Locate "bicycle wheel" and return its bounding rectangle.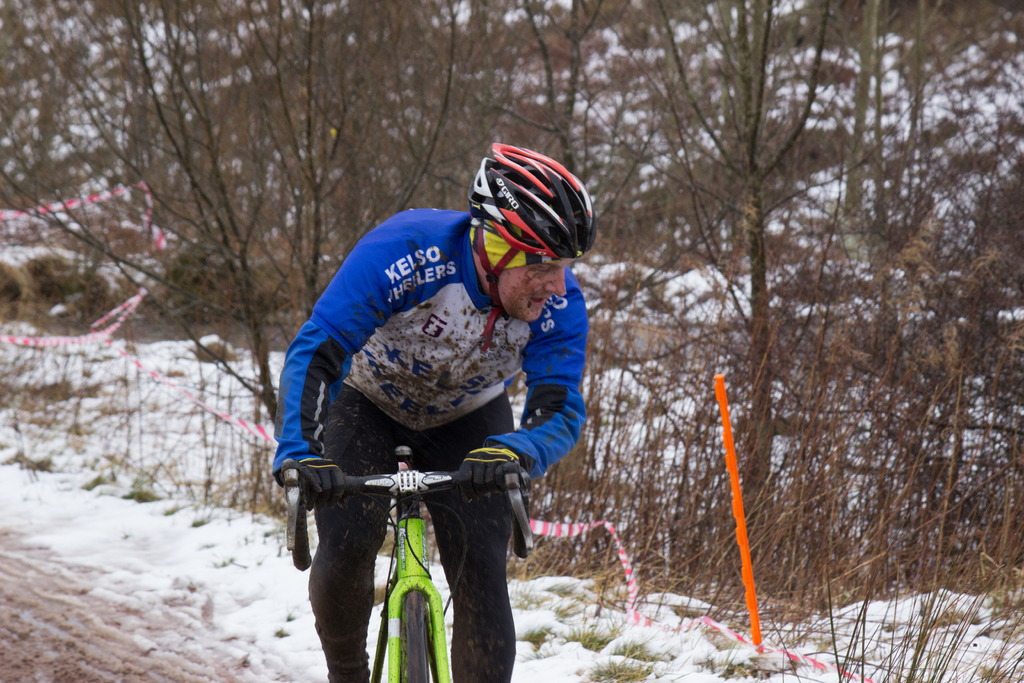
399 588 433 682.
